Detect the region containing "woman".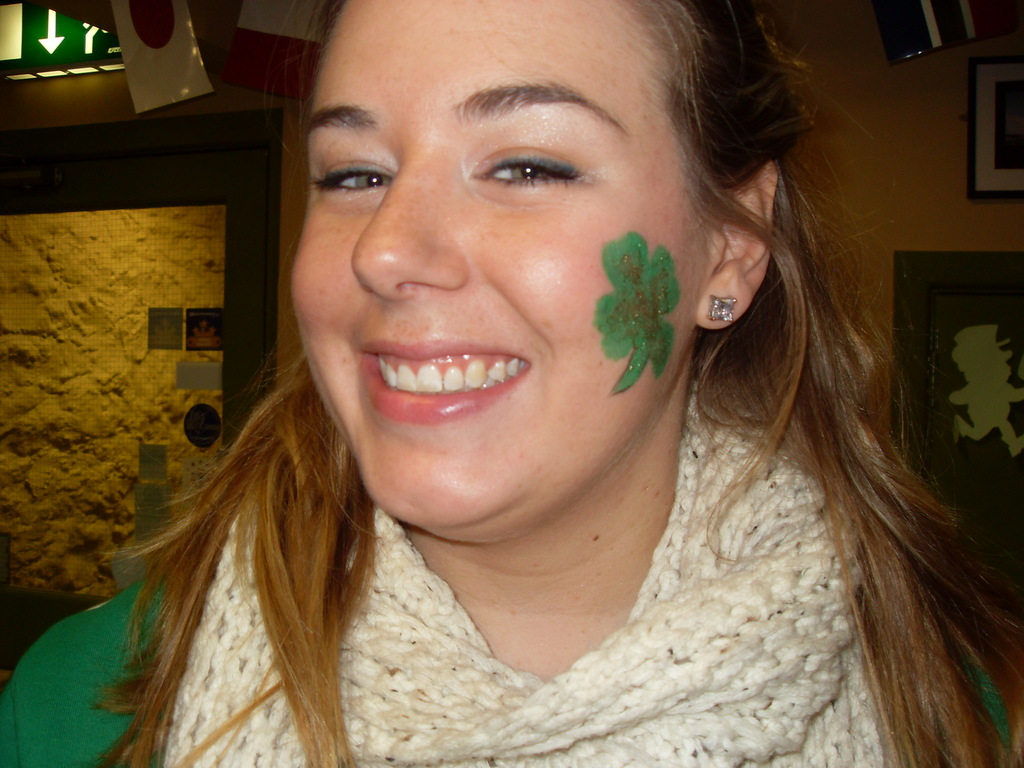
BBox(124, 0, 917, 767).
